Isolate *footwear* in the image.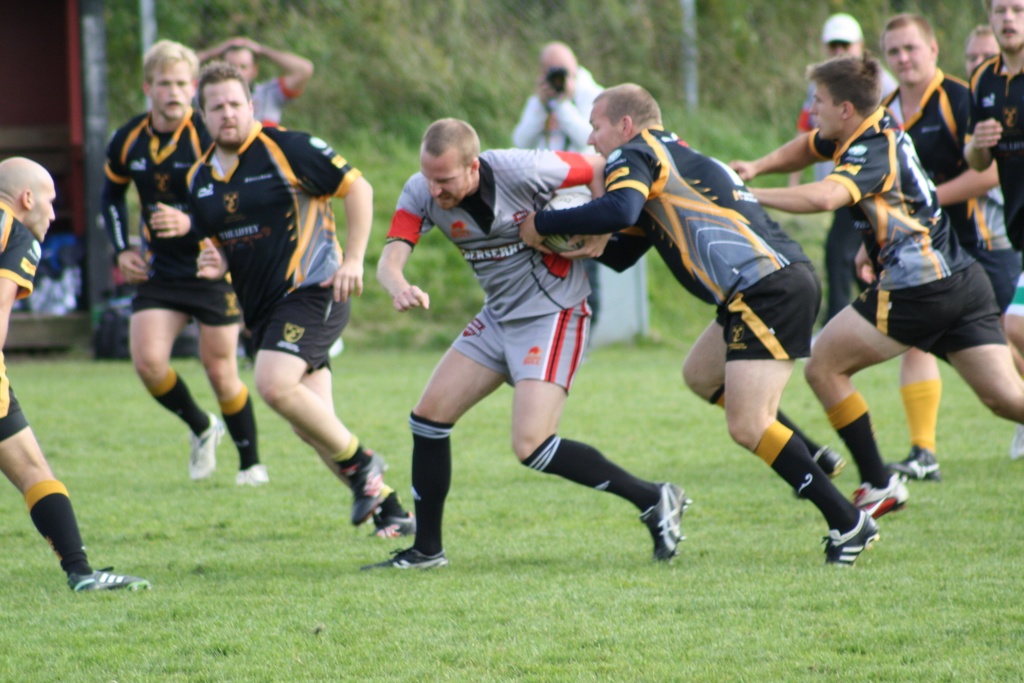
Isolated region: [x1=184, y1=409, x2=225, y2=483].
